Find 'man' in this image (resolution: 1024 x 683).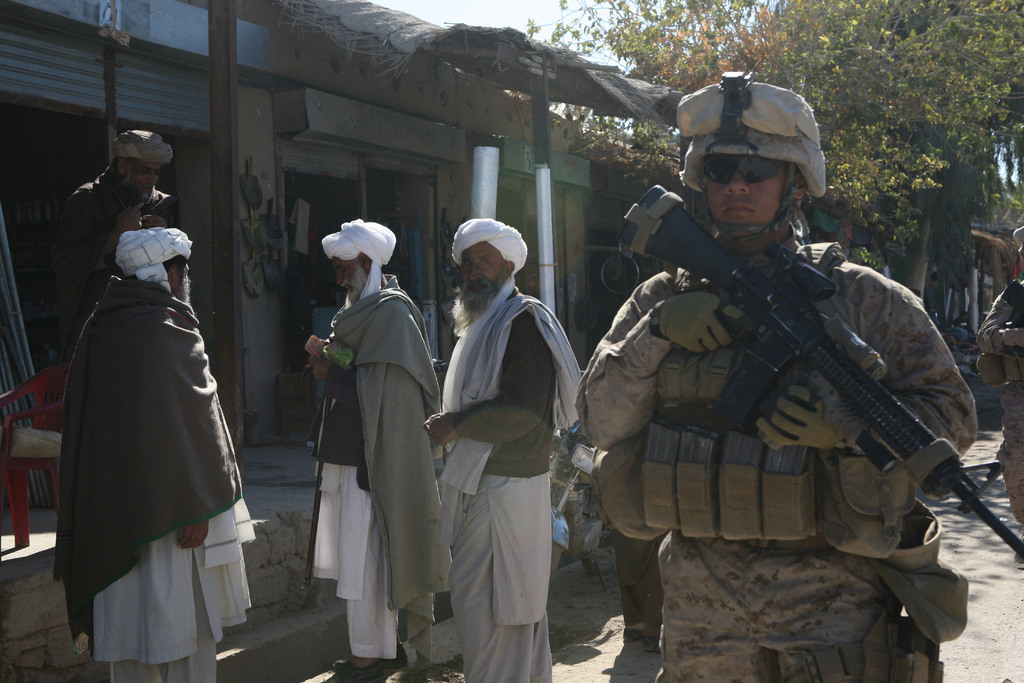
box=[70, 150, 252, 661].
